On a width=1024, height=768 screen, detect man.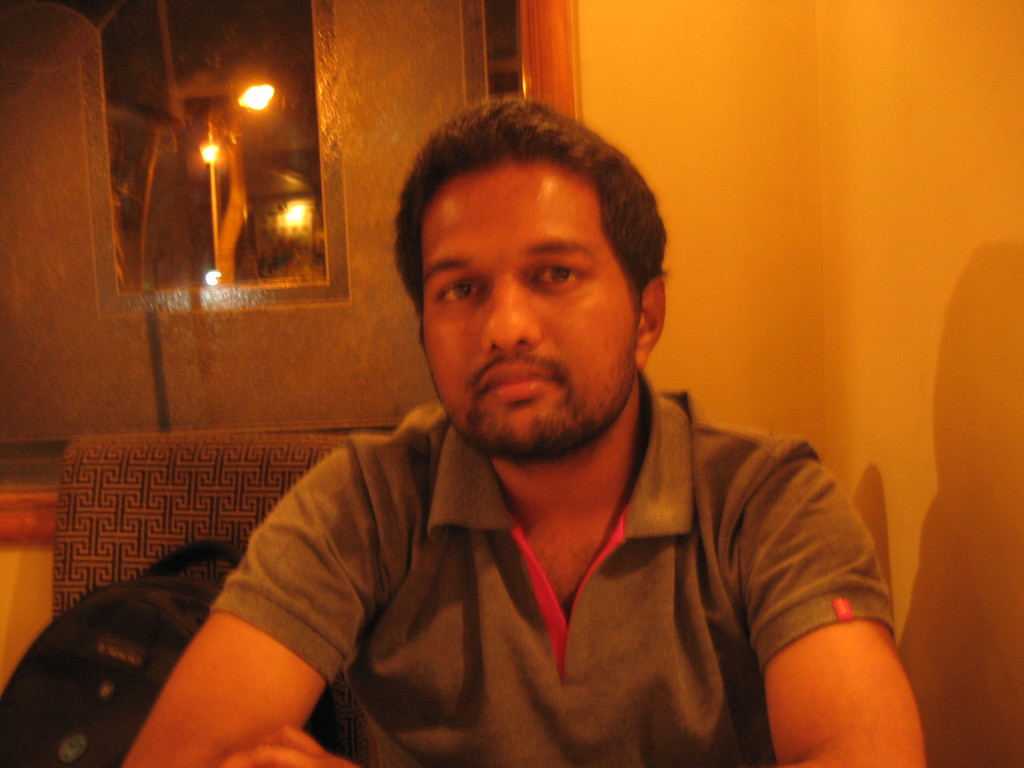
bbox=(127, 101, 927, 766).
